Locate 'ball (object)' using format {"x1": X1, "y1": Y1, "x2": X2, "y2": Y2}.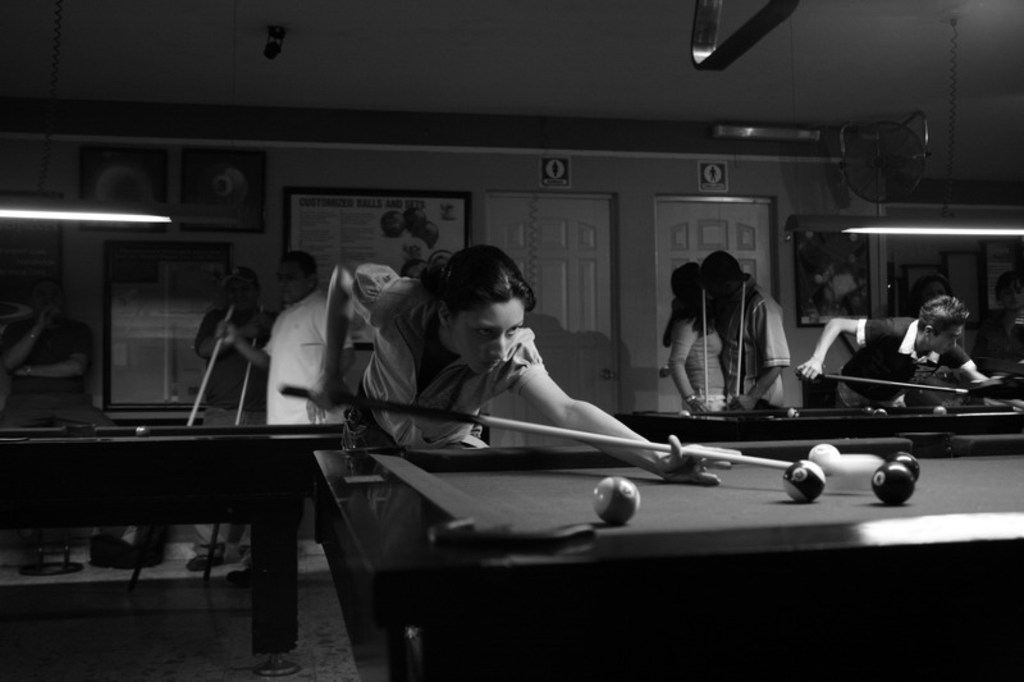
{"x1": 884, "y1": 447, "x2": 922, "y2": 485}.
